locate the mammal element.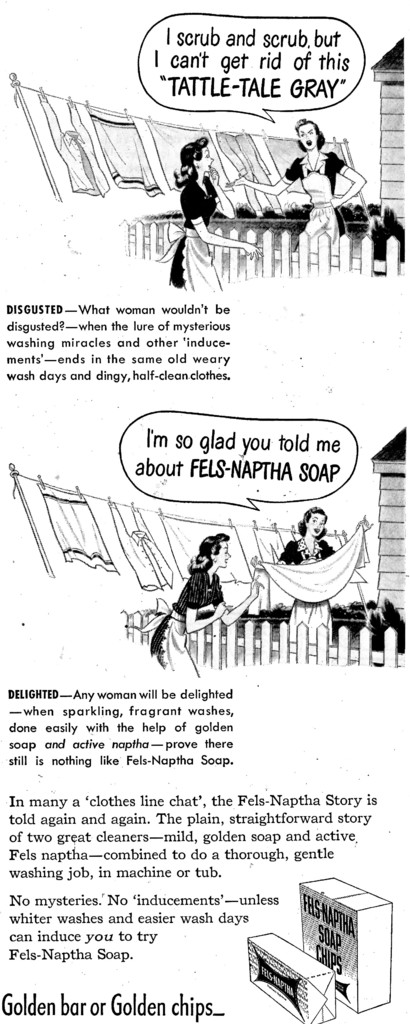
Element bbox: bbox=[144, 526, 258, 667].
